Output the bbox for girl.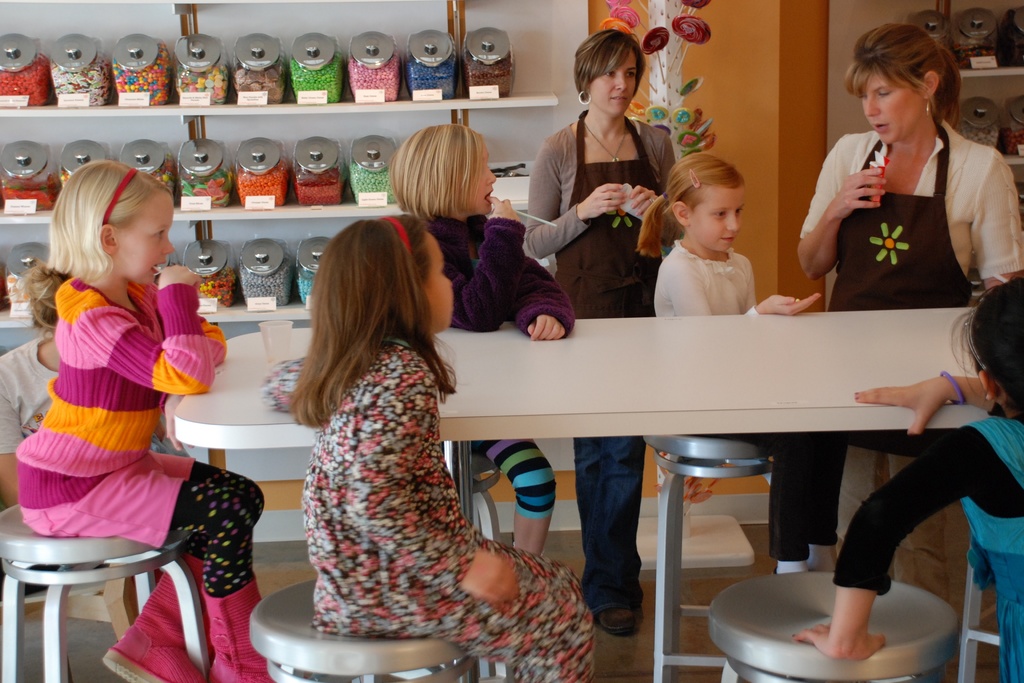
Rect(388, 124, 576, 556).
